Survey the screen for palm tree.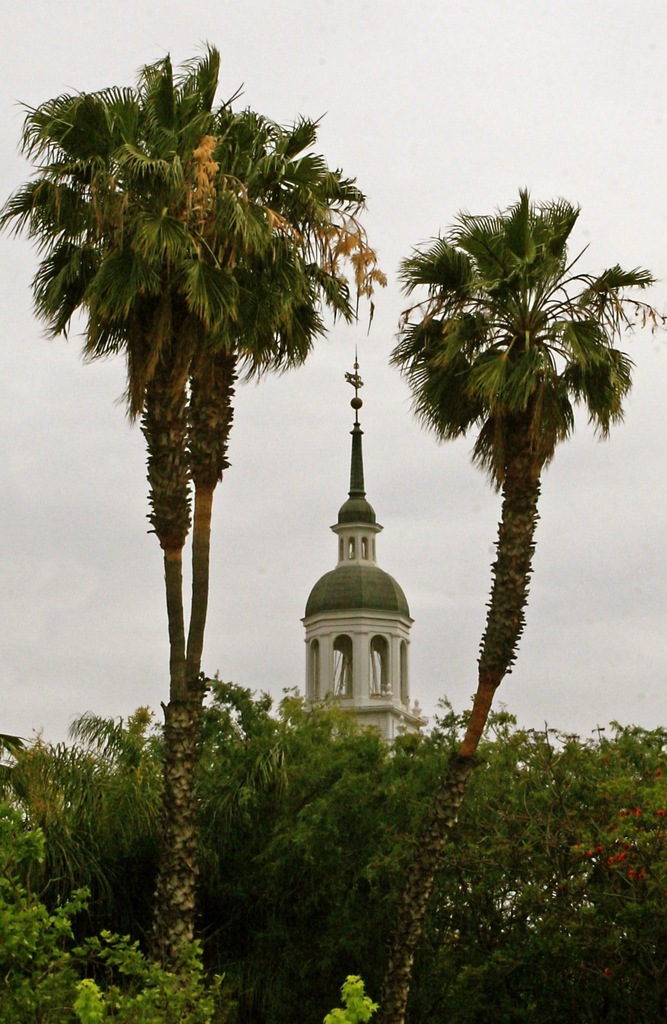
Survey found: (384, 202, 639, 1011).
